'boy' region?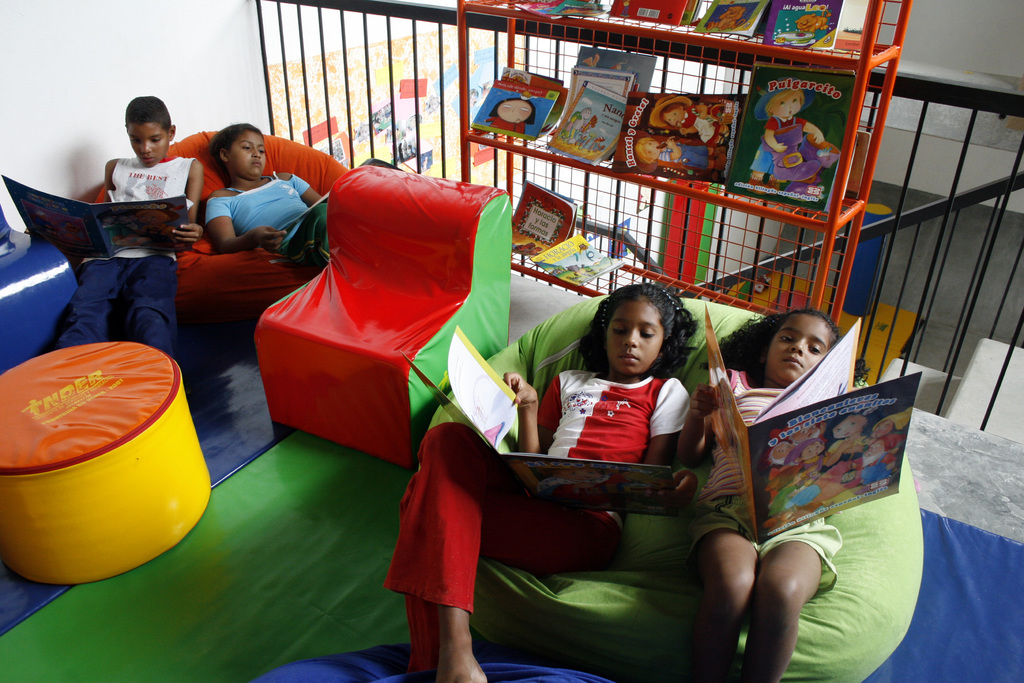
(x1=60, y1=95, x2=200, y2=357)
